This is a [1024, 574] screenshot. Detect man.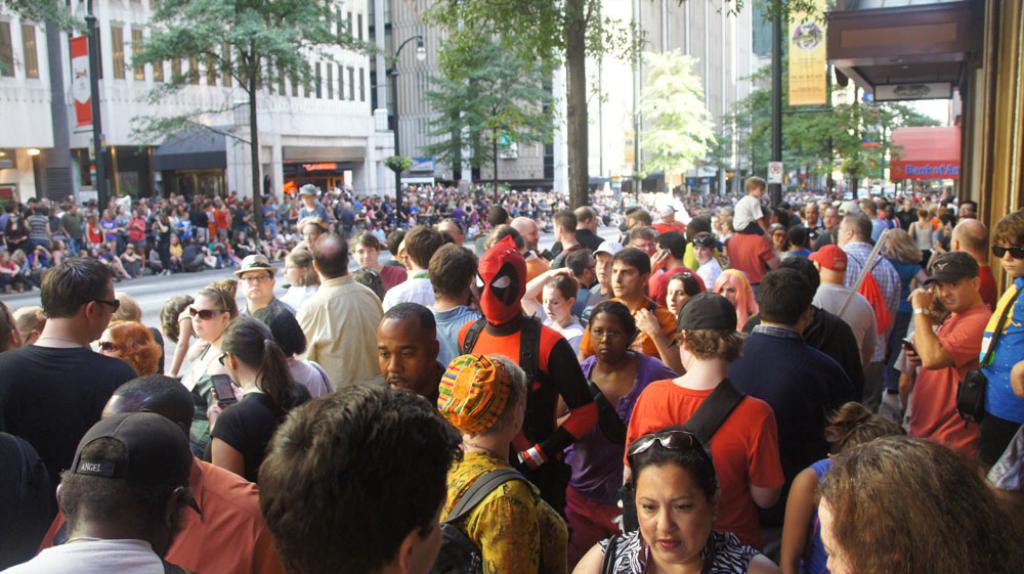
x1=726 y1=270 x2=850 y2=467.
